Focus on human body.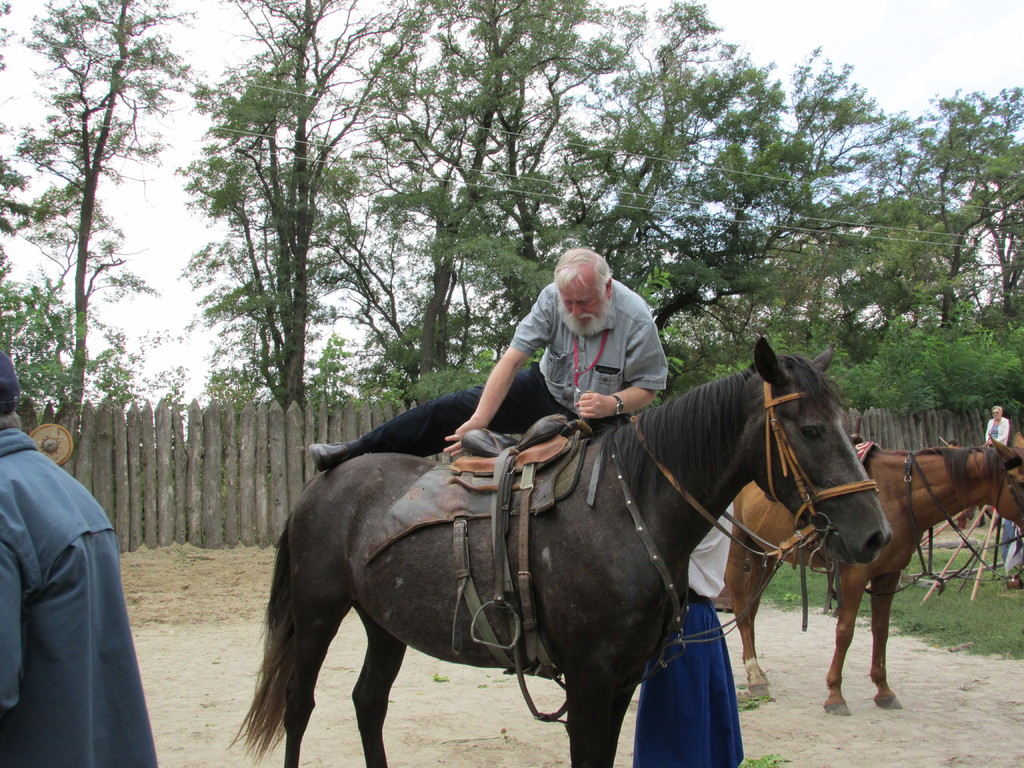
Focused at [7, 370, 131, 748].
